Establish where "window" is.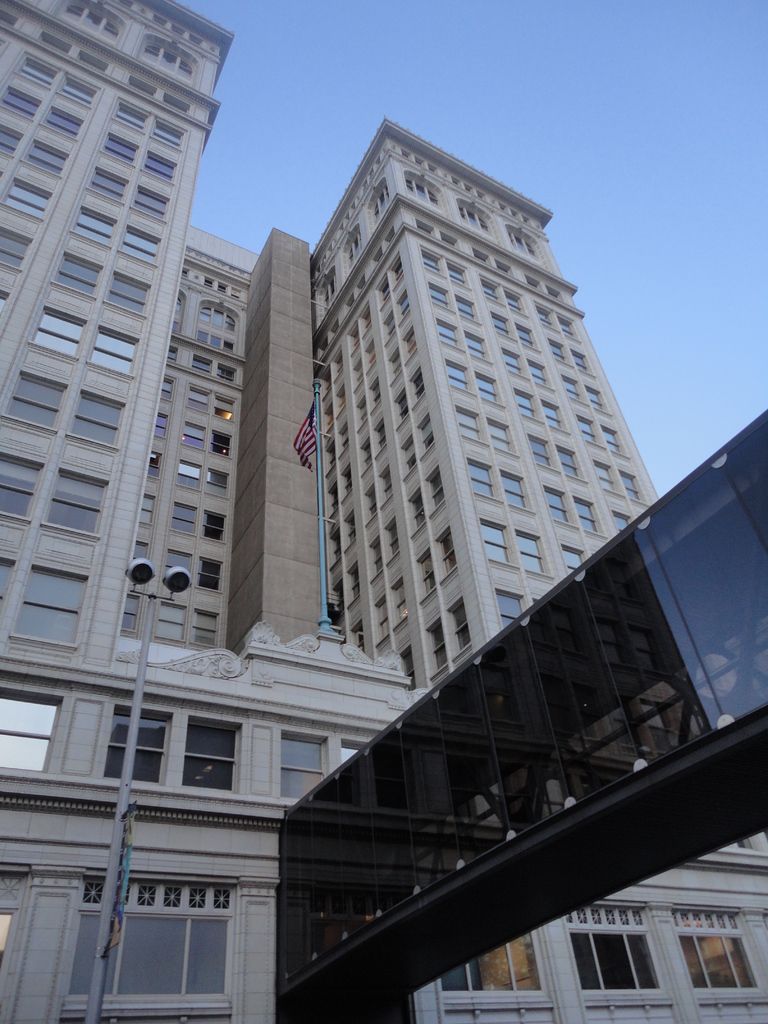
Established at region(596, 460, 622, 493).
